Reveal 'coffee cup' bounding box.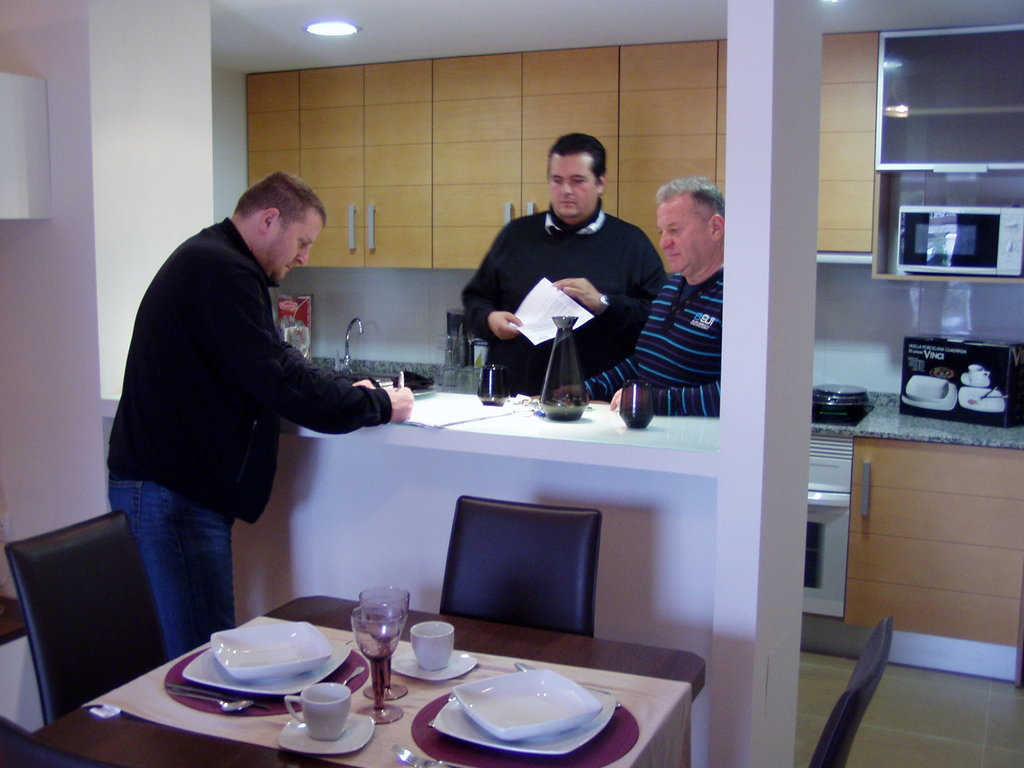
Revealed: (409, 617, 454, 673).
